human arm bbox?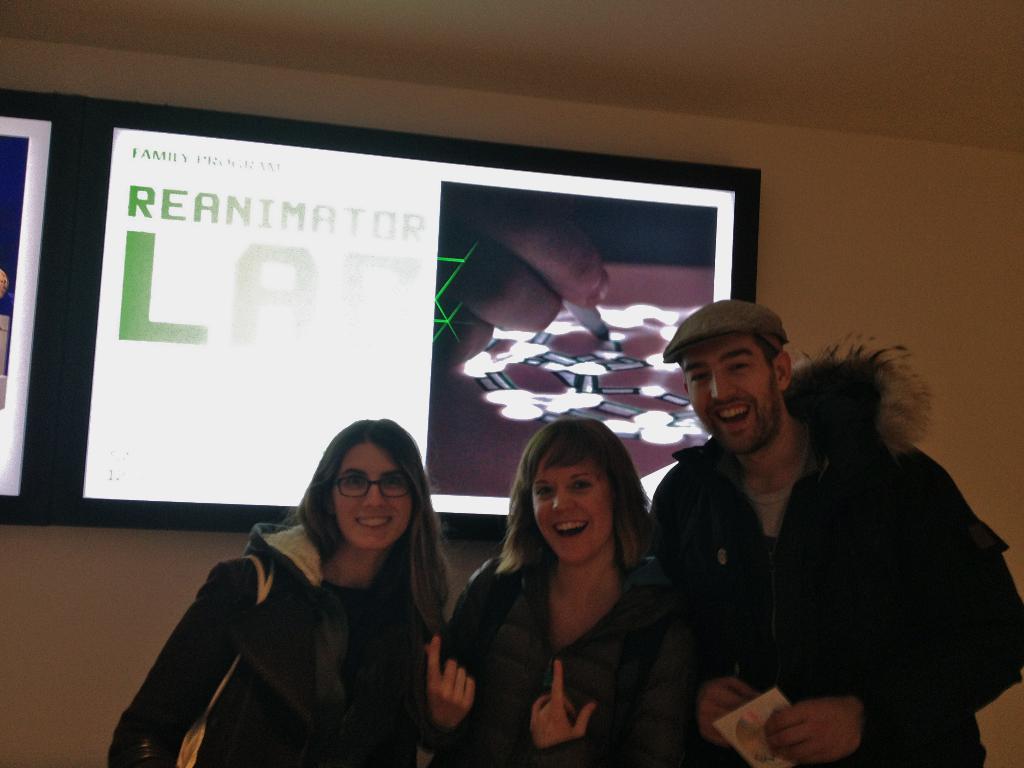
752,448,1018,765
